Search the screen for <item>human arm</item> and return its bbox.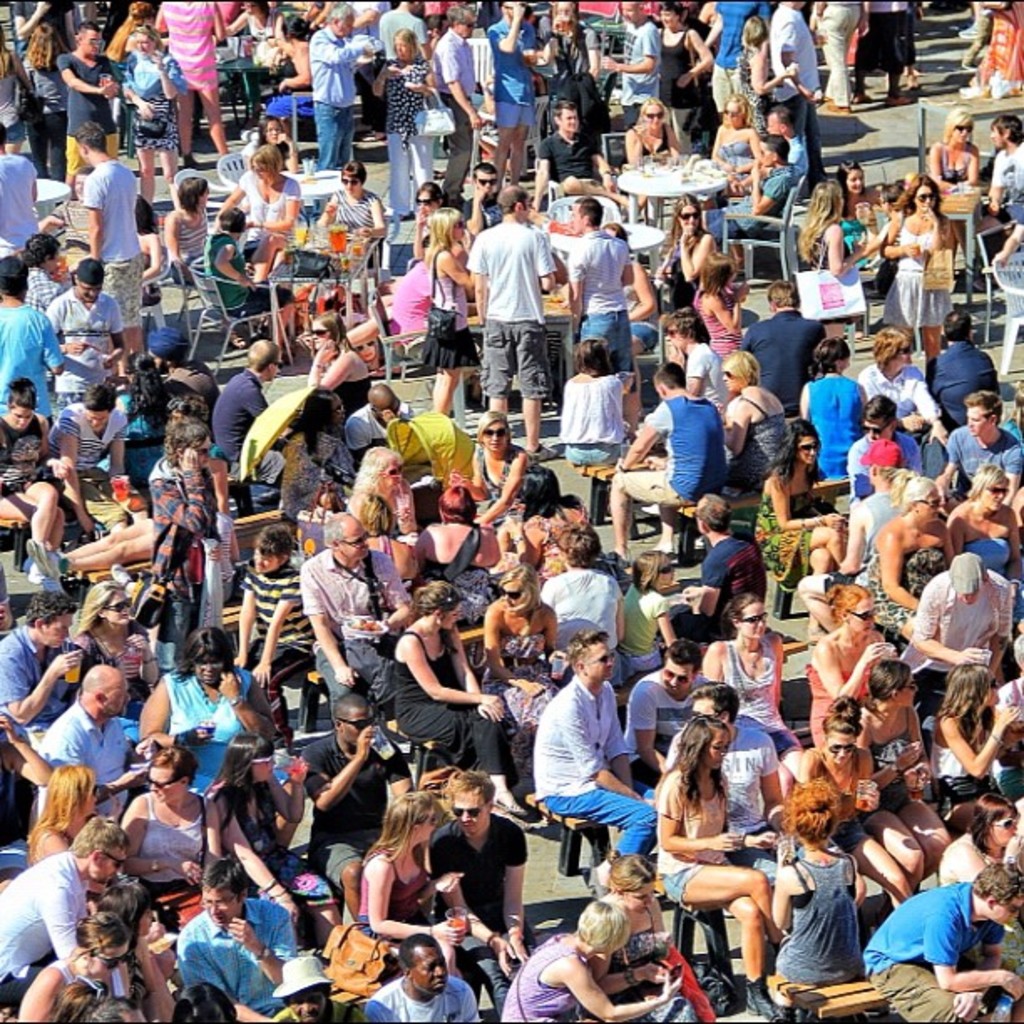
Found: 875,209,922,256.
